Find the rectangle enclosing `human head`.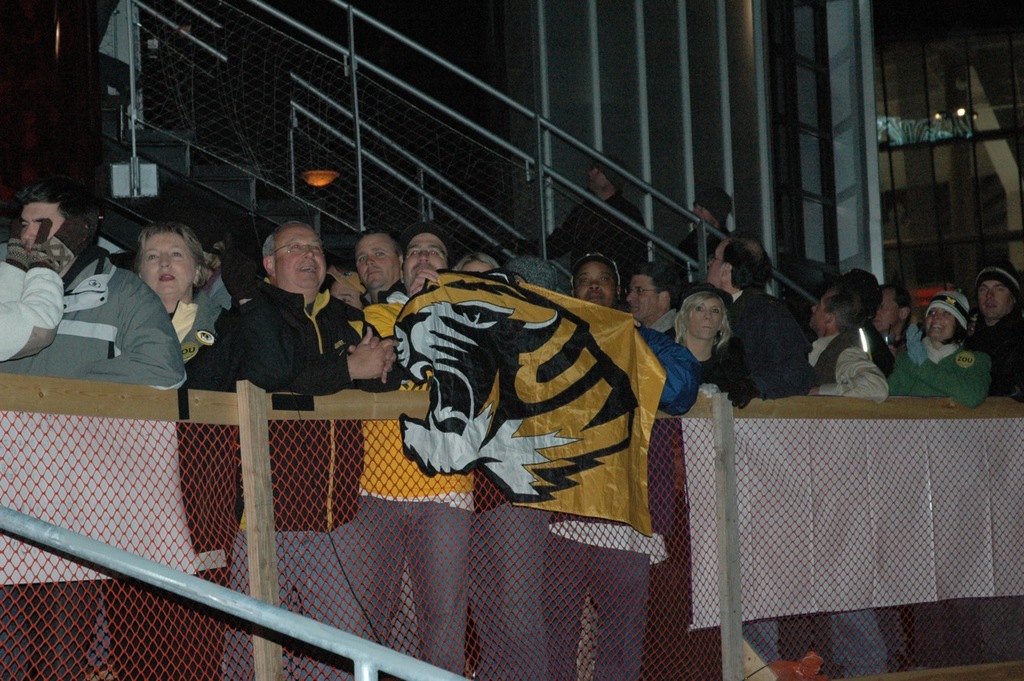
detection(586, 153, 628, 198).
